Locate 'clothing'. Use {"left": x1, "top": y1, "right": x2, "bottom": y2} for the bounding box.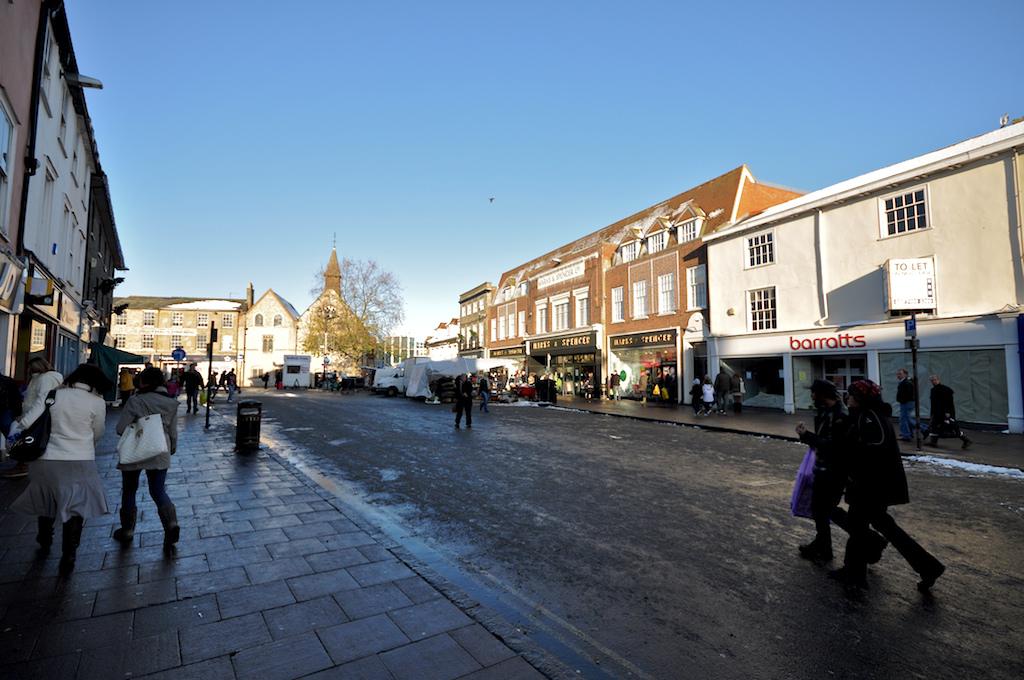
{"left": 331, "top": 374, "right": 340, "bottom": 387}.
